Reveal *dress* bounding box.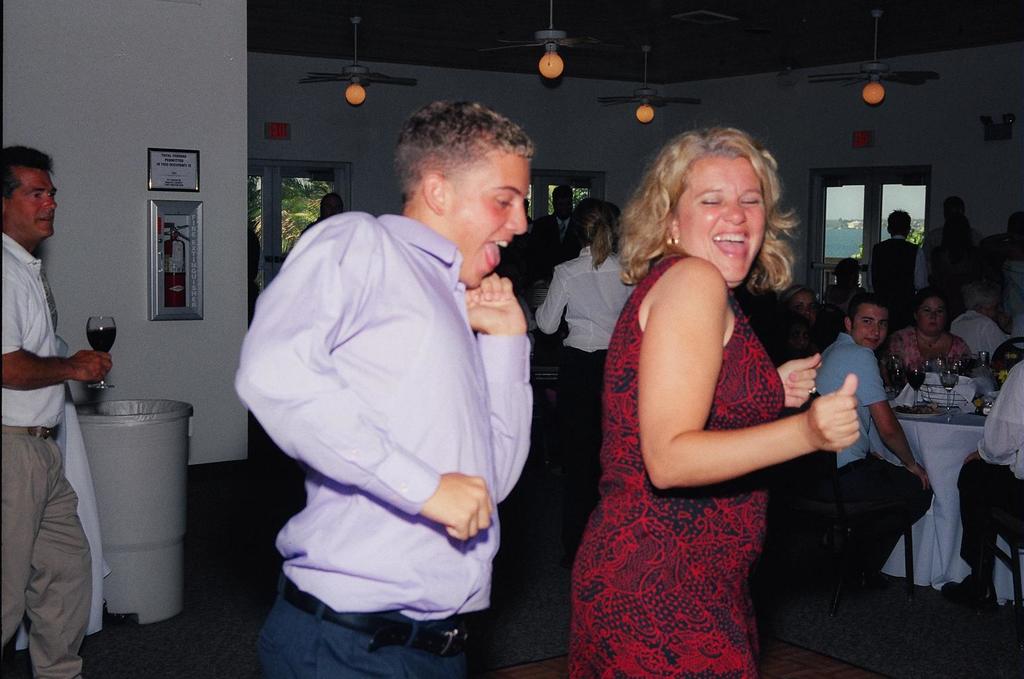
Revealed: (left=566, top=249, right=785, bottom=678).
